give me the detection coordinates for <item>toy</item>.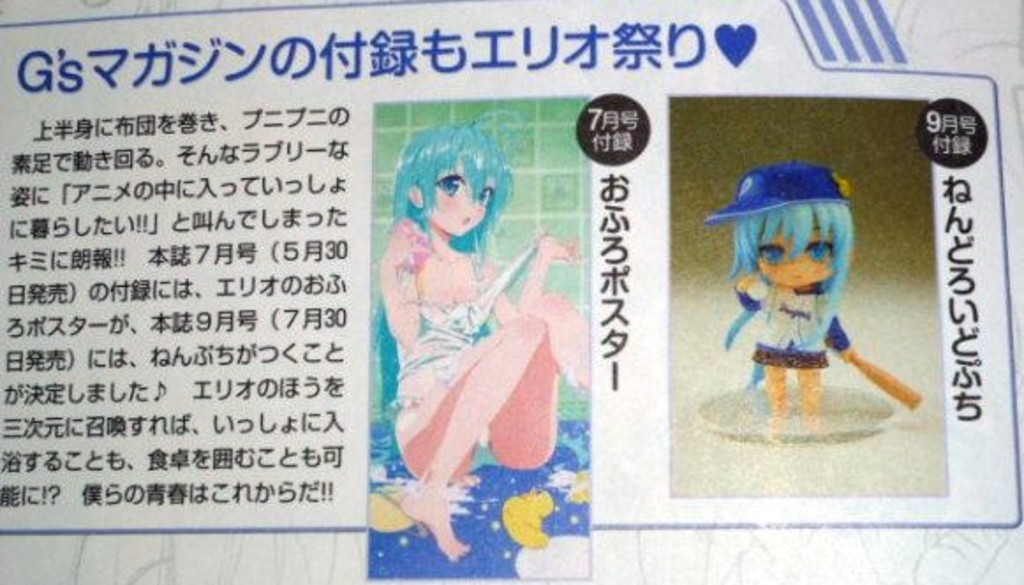
[left=701, top=167, right=927, bottom=430].
